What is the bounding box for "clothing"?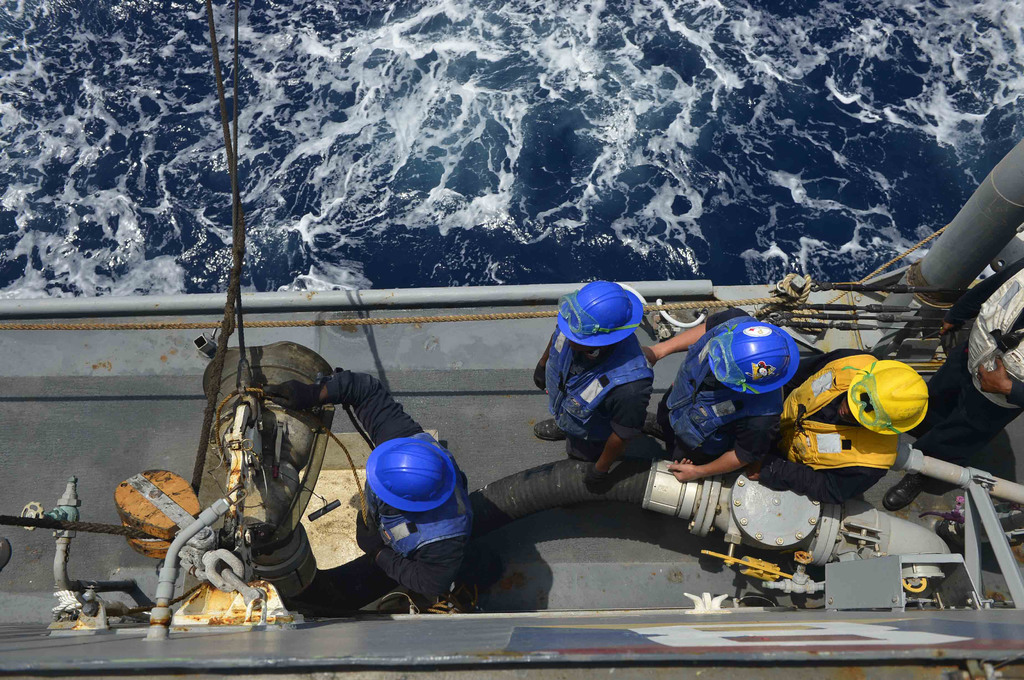
crop(301, 349, 491, 617).
